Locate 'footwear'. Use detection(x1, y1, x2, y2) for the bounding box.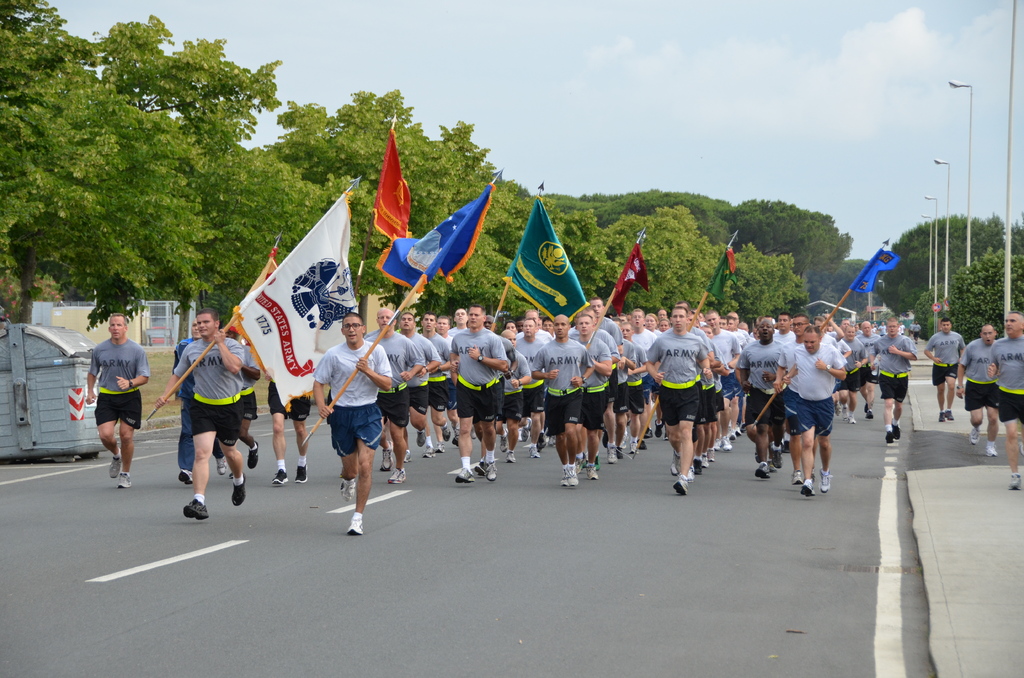
detection(585, 467, 598, 480).
